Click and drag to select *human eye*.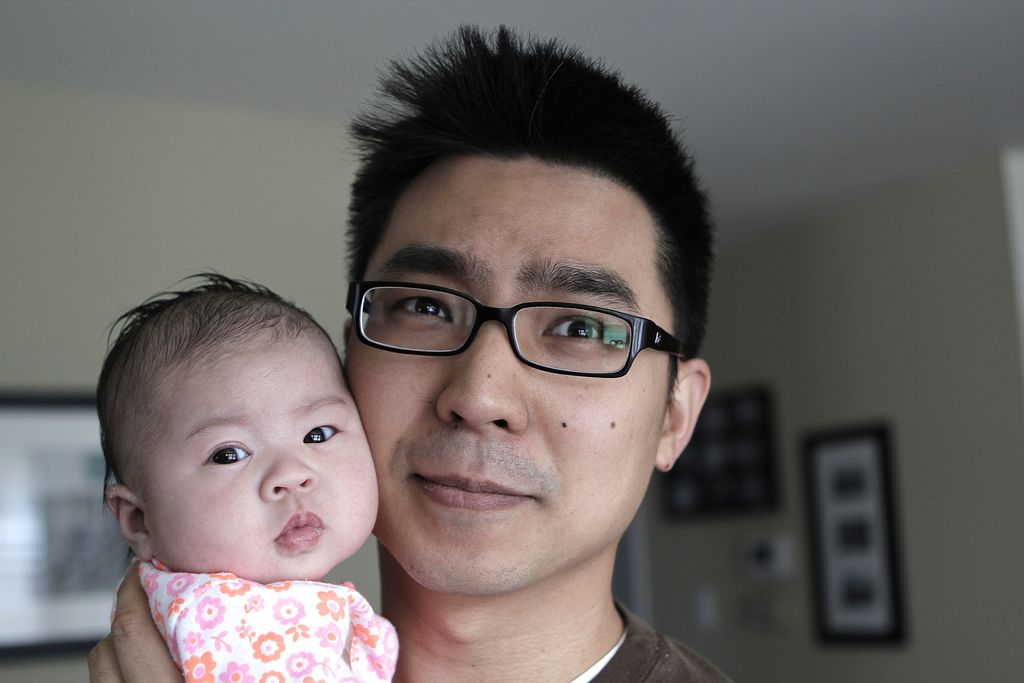
Selection: bbox=[372, 279, 471, 347].
